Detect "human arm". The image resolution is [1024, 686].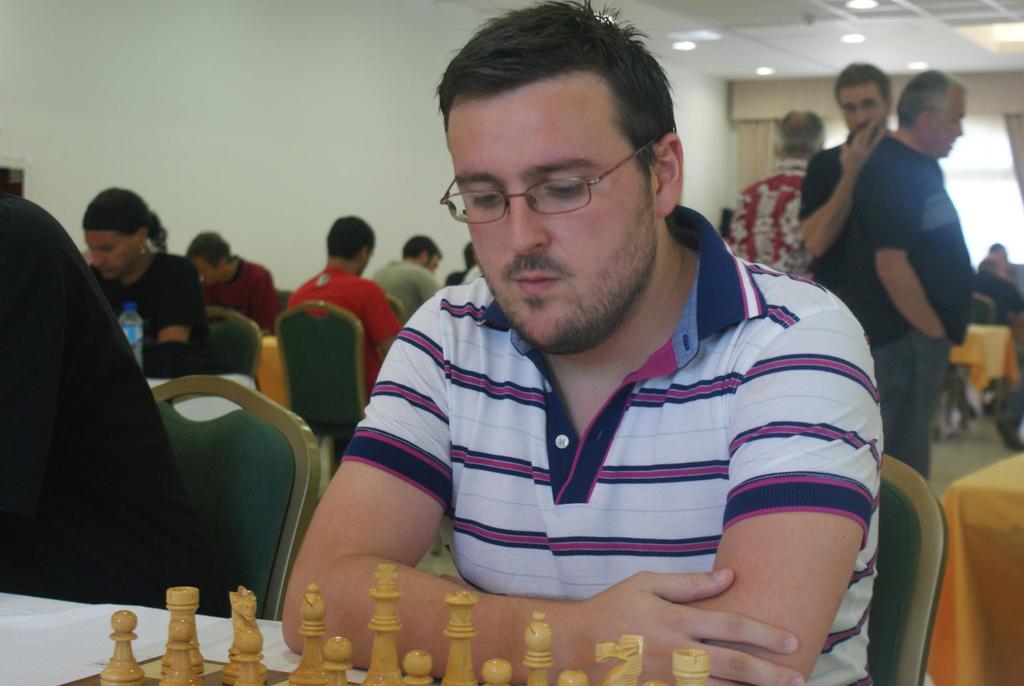
box=[357, 279, 406, 353].
